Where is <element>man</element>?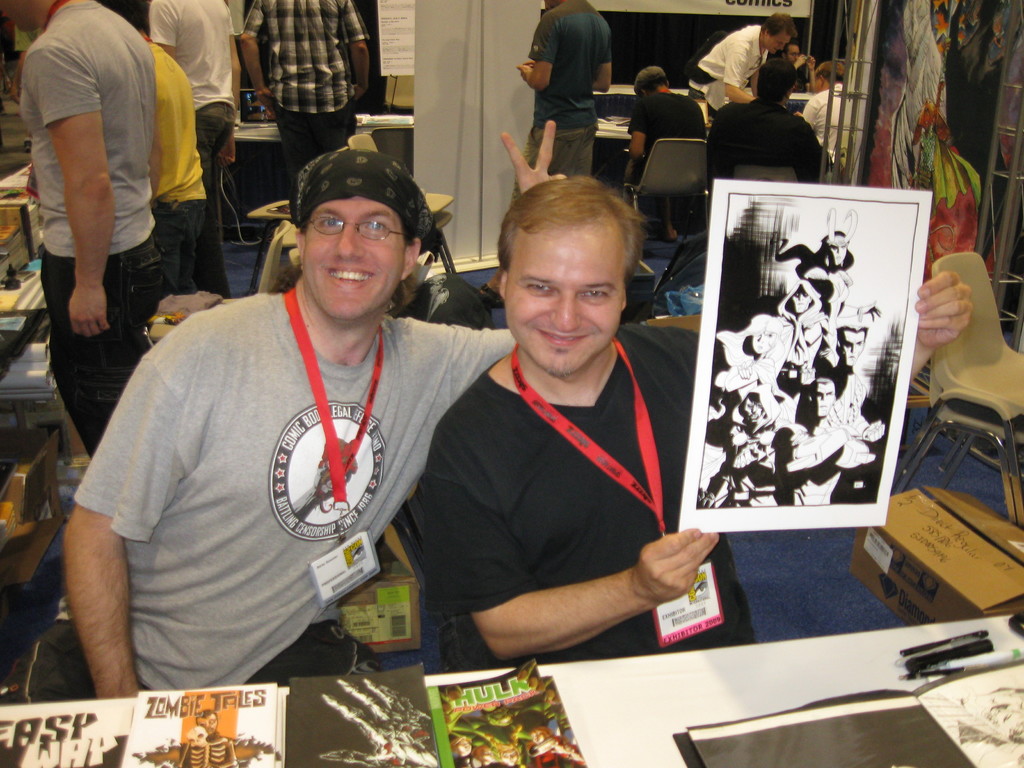
<box>519,0,612,173</box>.
